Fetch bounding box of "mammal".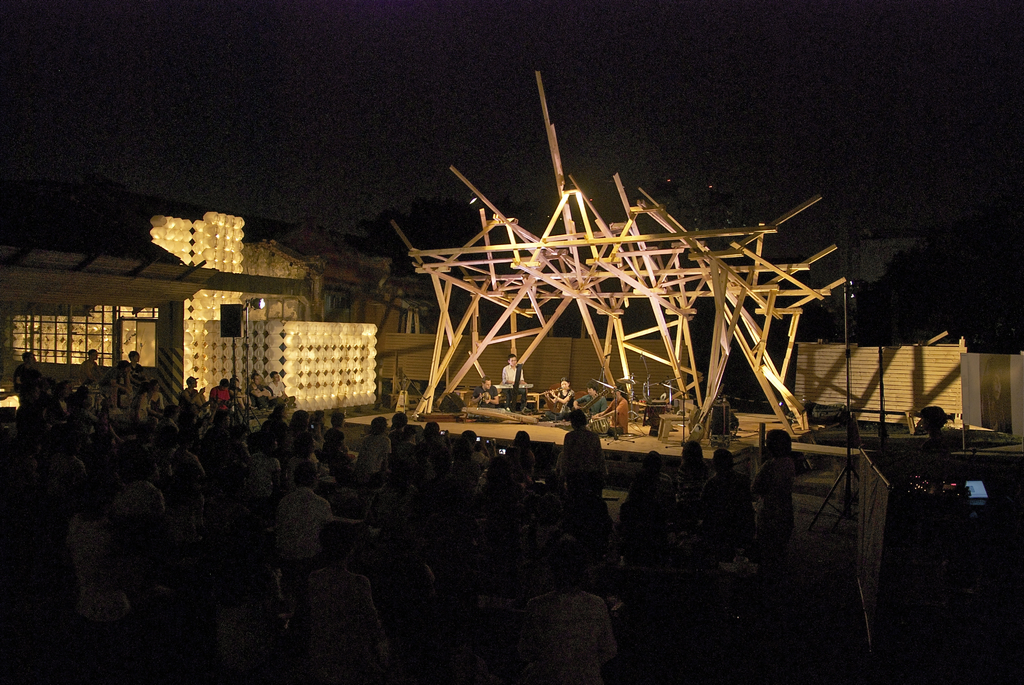
Bbox: x1=589 y1=384 x2=632 y2=437.
